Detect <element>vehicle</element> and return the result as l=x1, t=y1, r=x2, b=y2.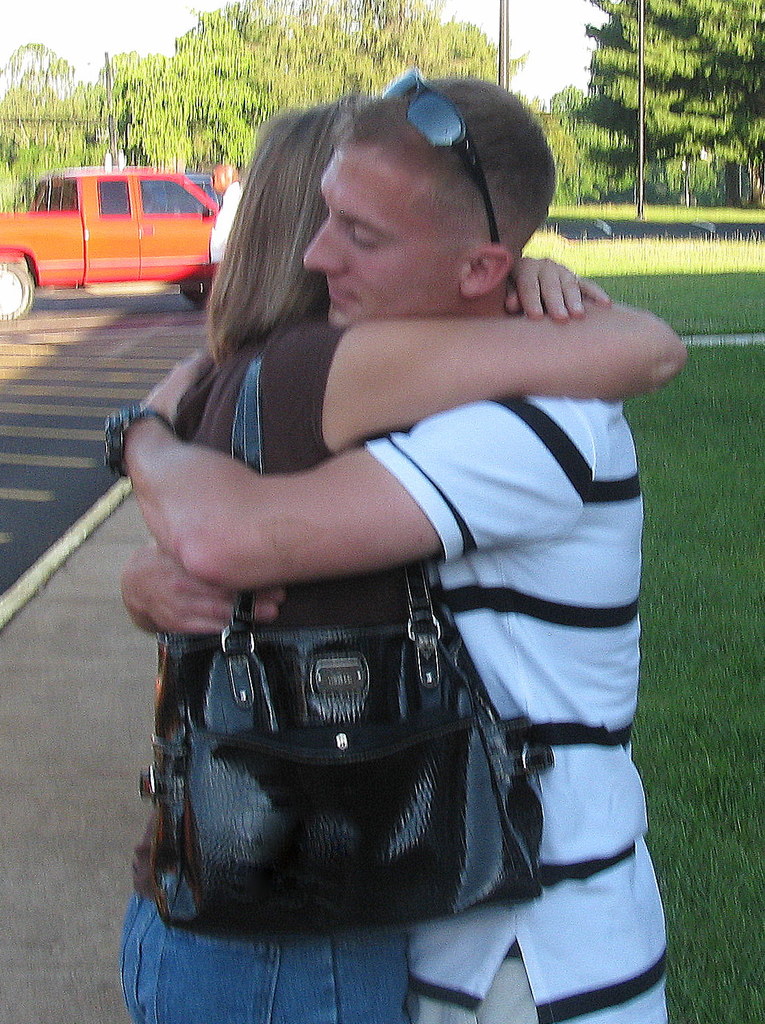
l=17, t=144, r=225, b=299.
